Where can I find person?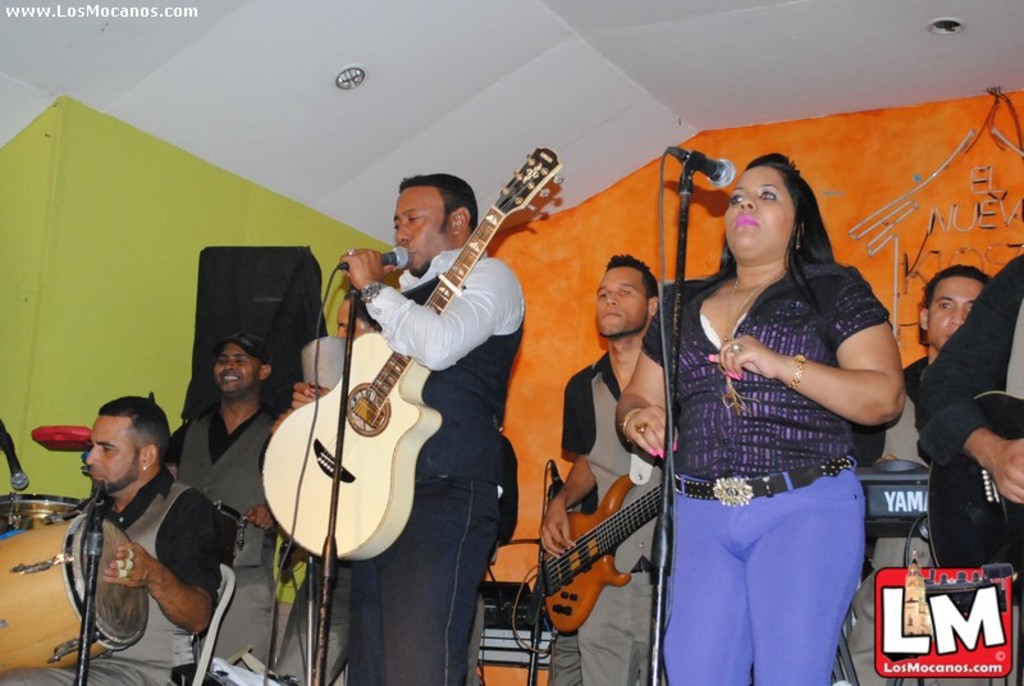
You can find it at BBox(291, 289, 518, 685).
